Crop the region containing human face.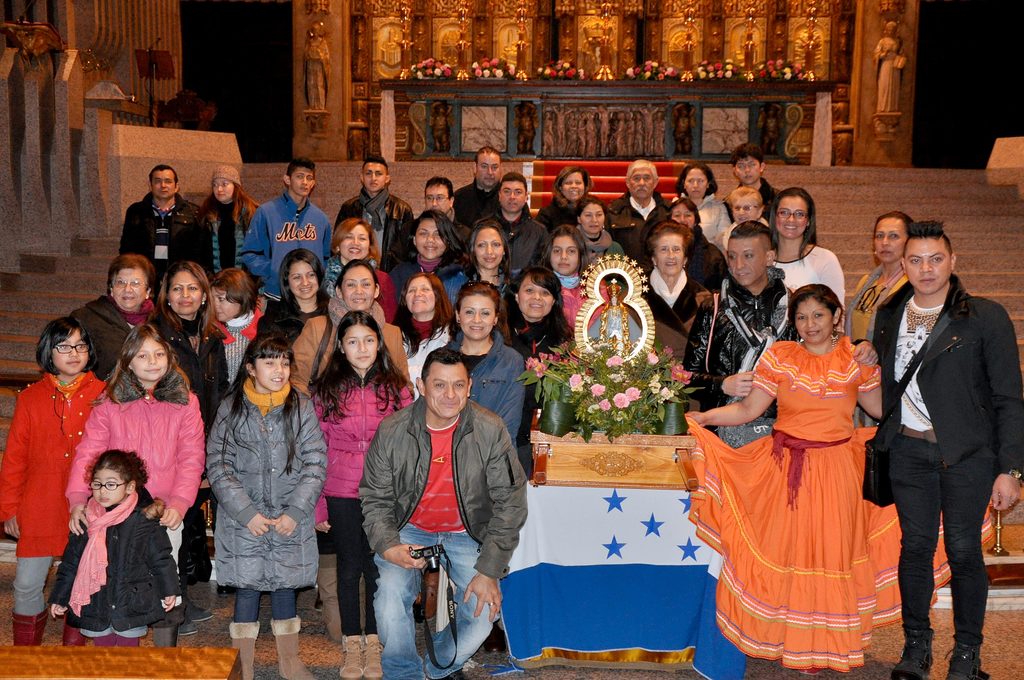
Crop region: 424, 360, 470, 418.
